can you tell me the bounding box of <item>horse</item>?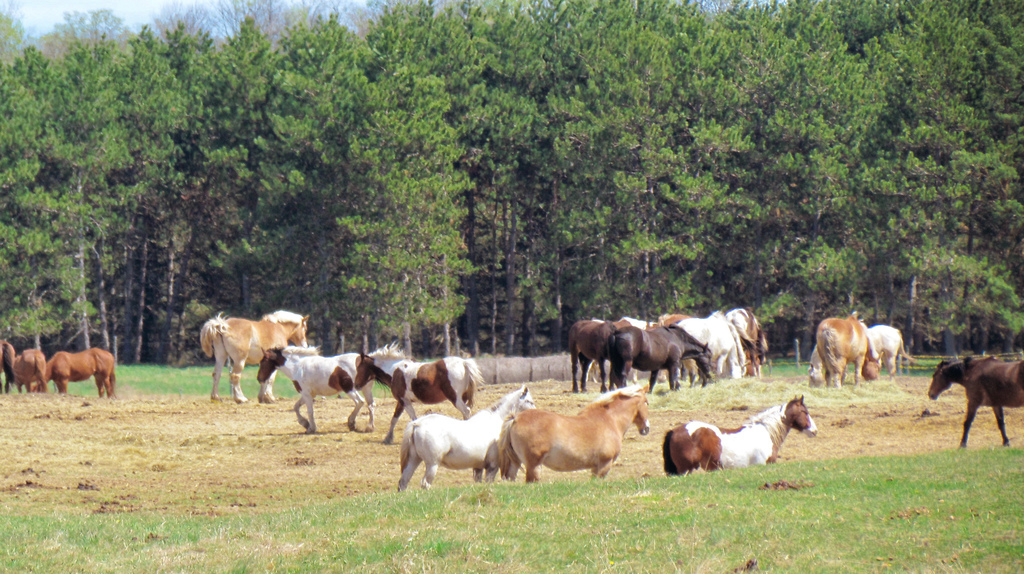
select_region(493, 380, 650, 481).
